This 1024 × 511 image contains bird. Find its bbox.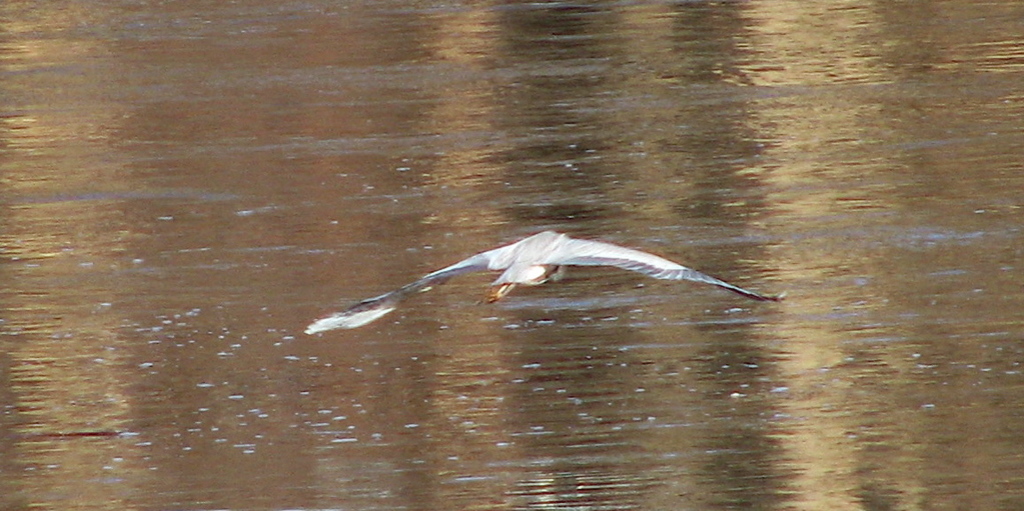
(301, 228, 791, 332).
